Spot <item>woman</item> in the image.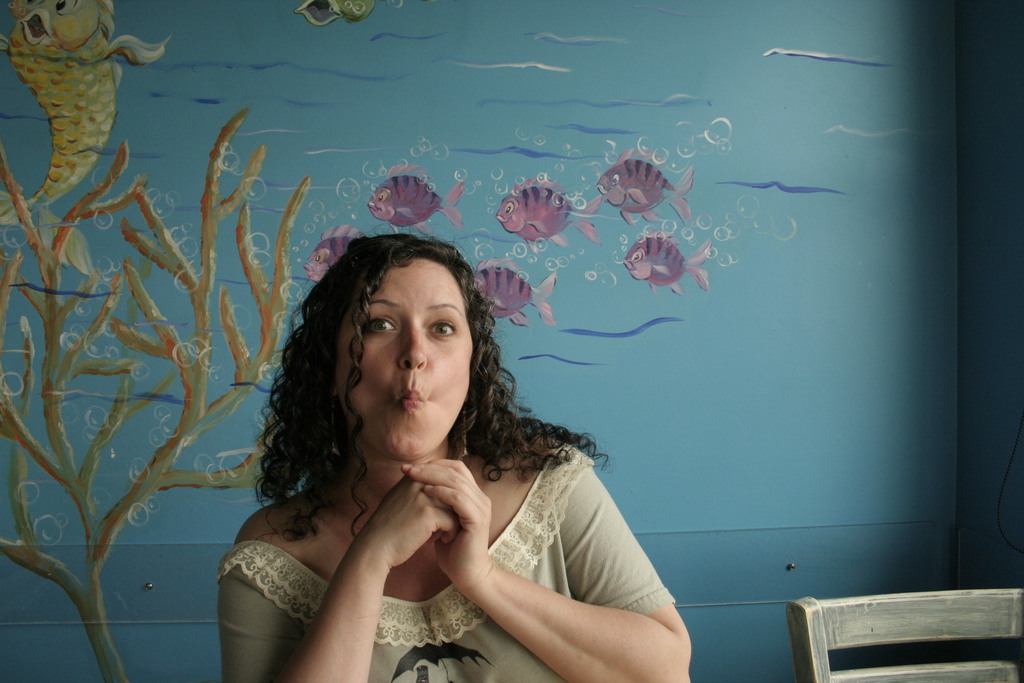
<item>woman</item> found at (left=186, top=199, right=705, bottom=682).
